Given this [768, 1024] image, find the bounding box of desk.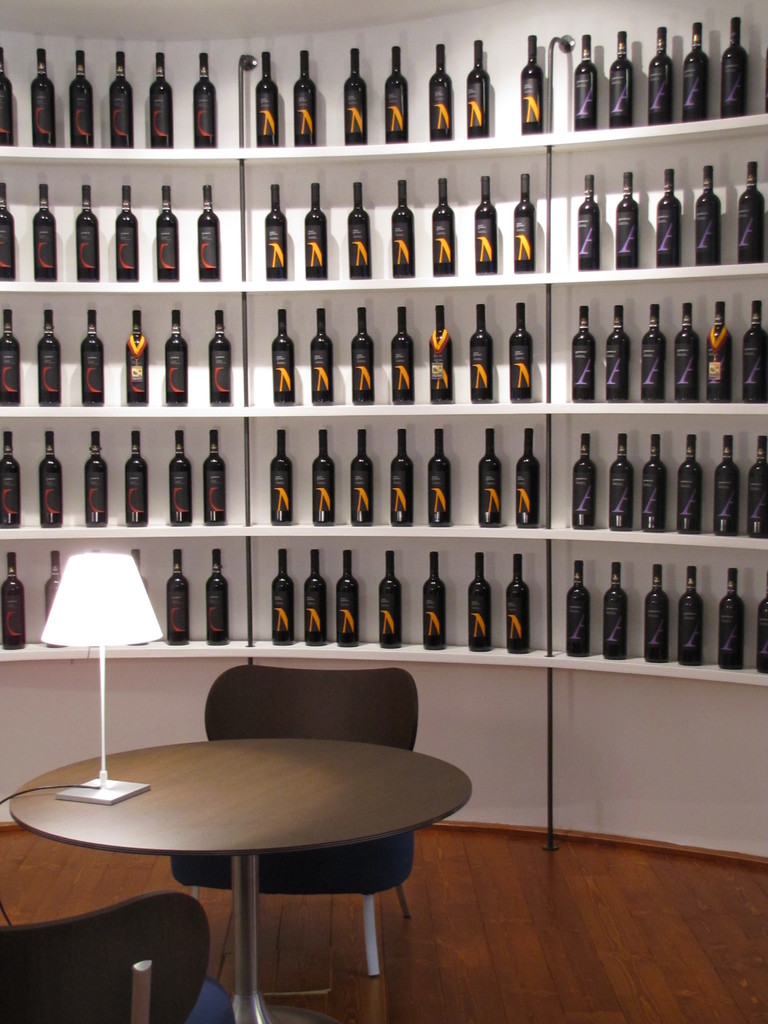
crop(0, 654, 503, 1023).
